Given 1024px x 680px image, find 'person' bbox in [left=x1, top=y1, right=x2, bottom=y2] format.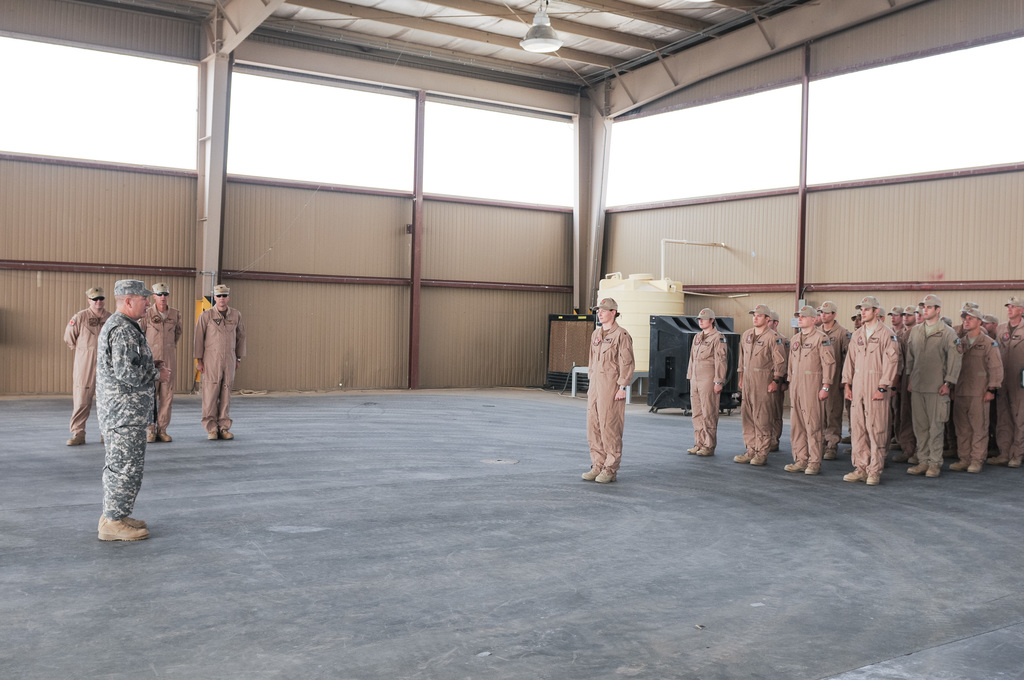
[left=138, top=280, right=185, bottom=444].
